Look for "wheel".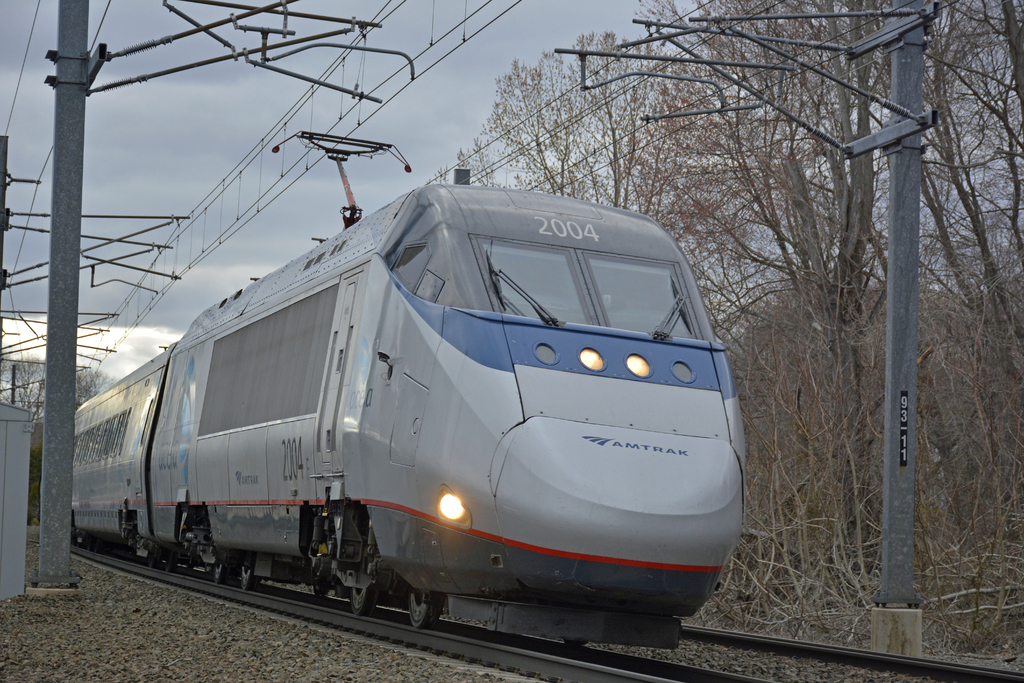
Found: x1=406, y1=589, x2=441, y2=630.
